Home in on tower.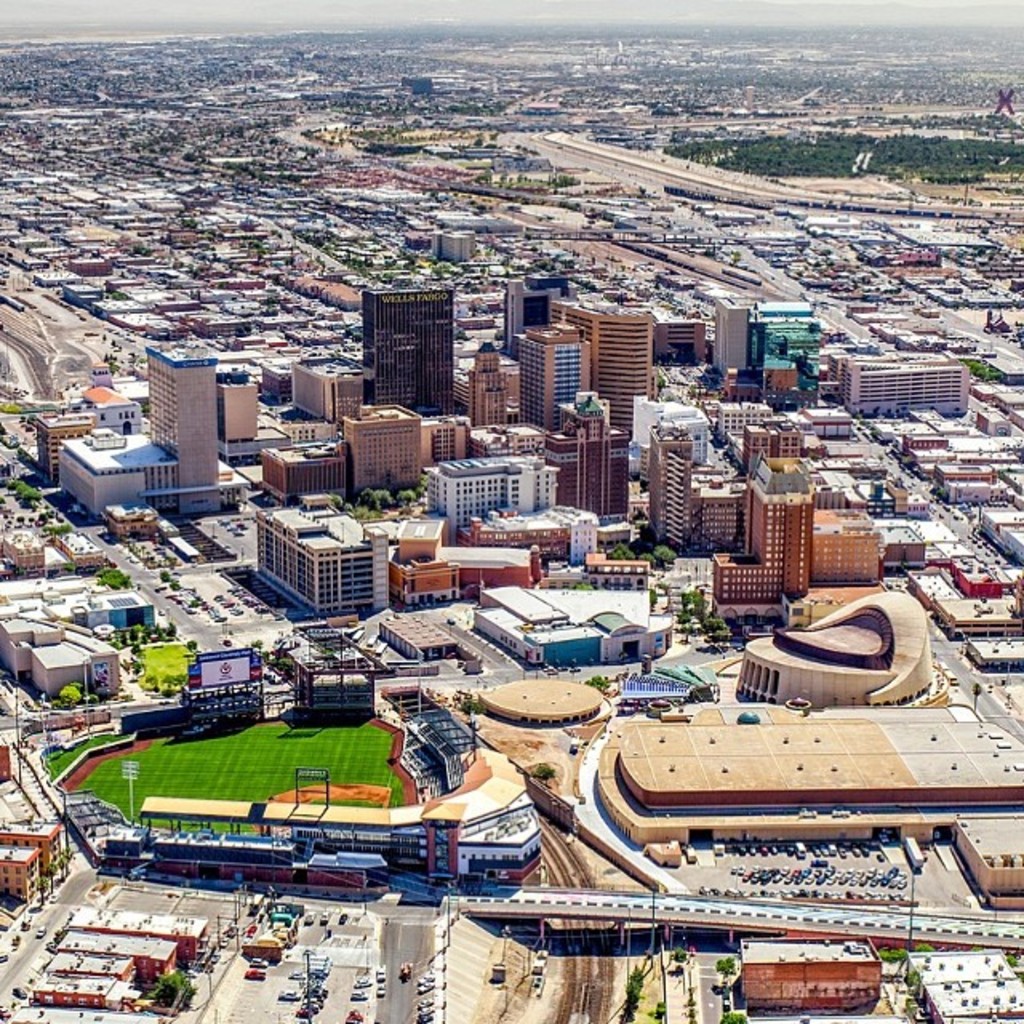
Homed in at Rect(299, 358, 354, 432).
